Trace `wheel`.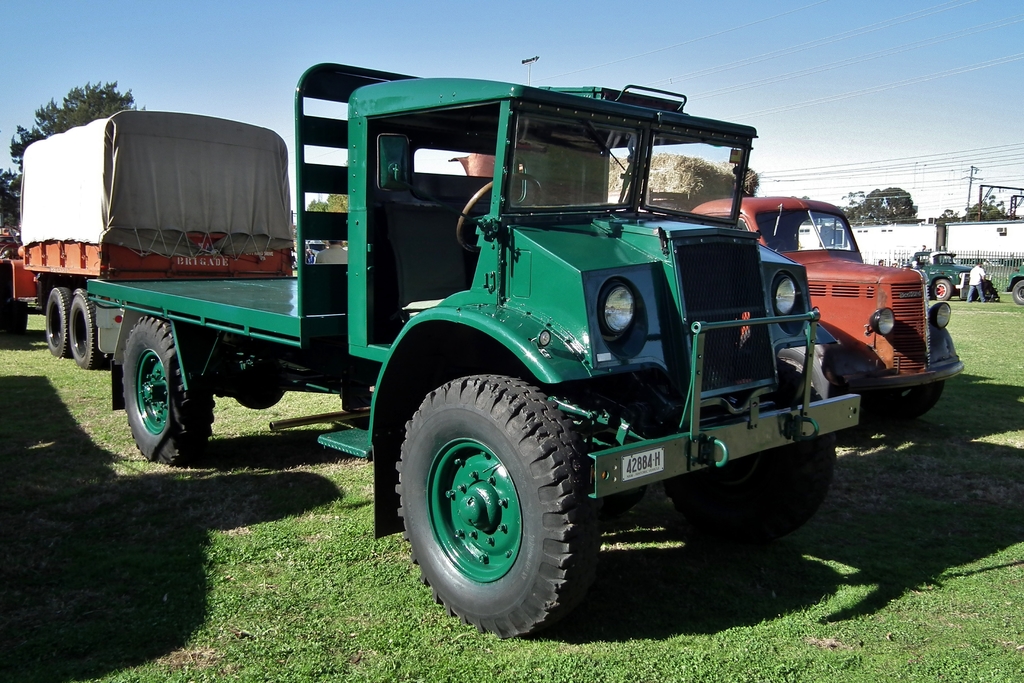
Traced to detection(71, 291, 104, 368).
